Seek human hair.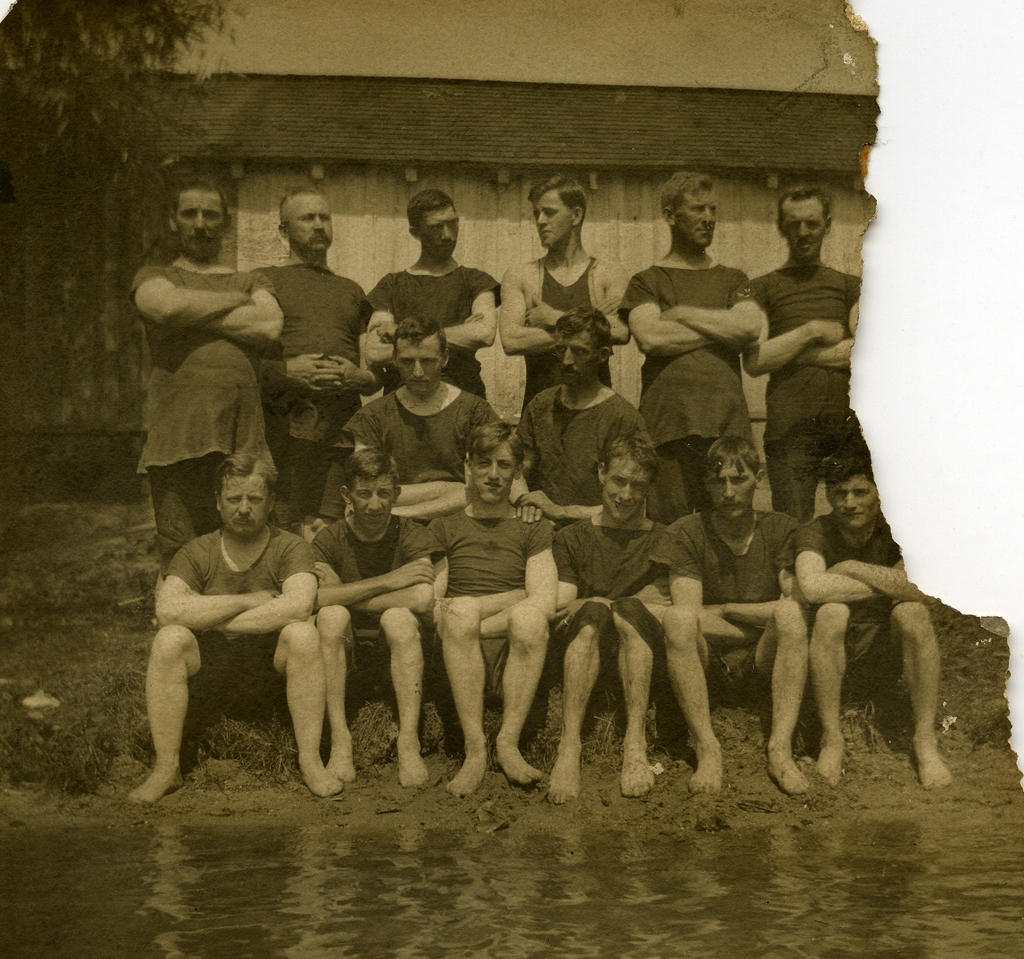
602 427 660 474.
